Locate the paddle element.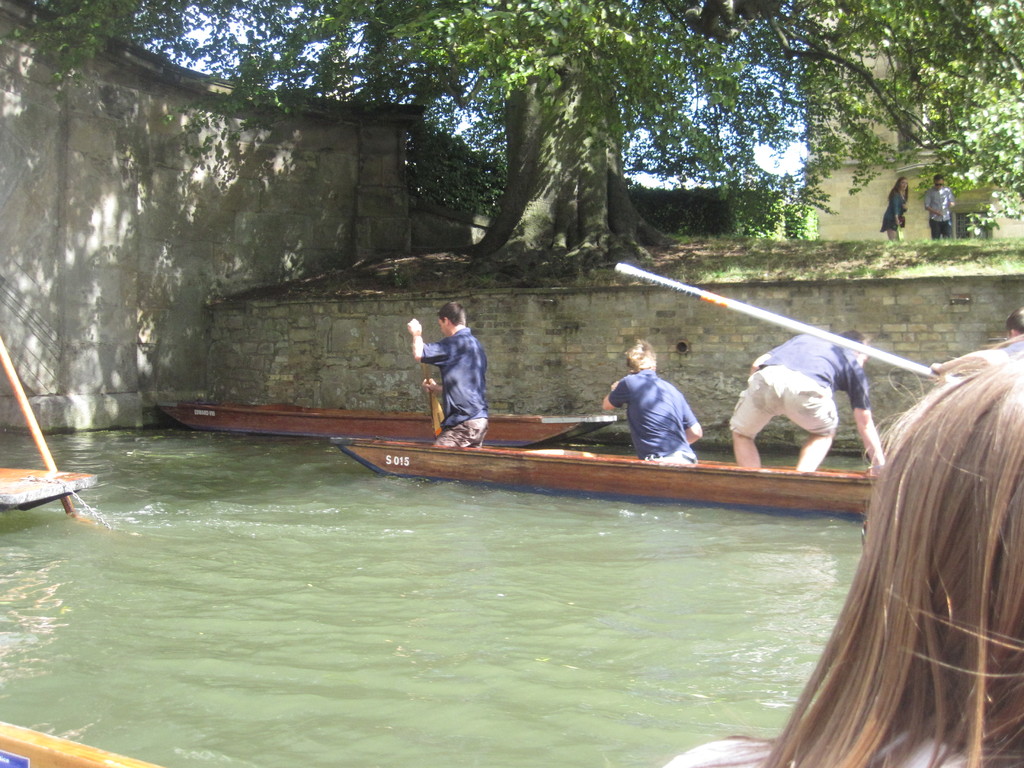
Element bbox: bbox(0, 332, 105, 522).
